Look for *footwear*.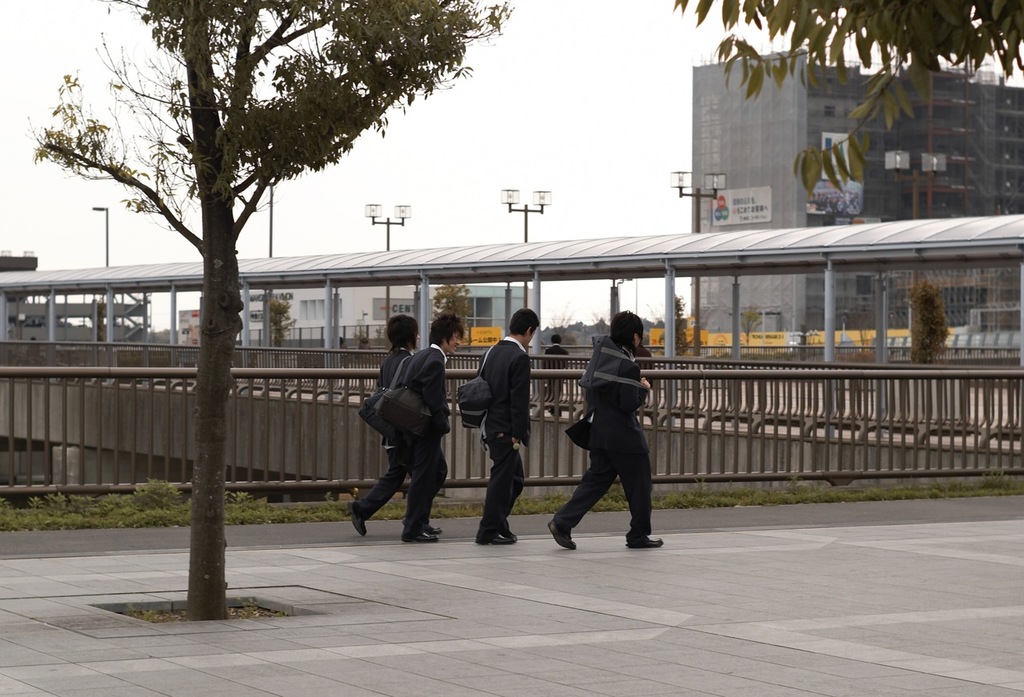
Found: 546:521:573:550.
